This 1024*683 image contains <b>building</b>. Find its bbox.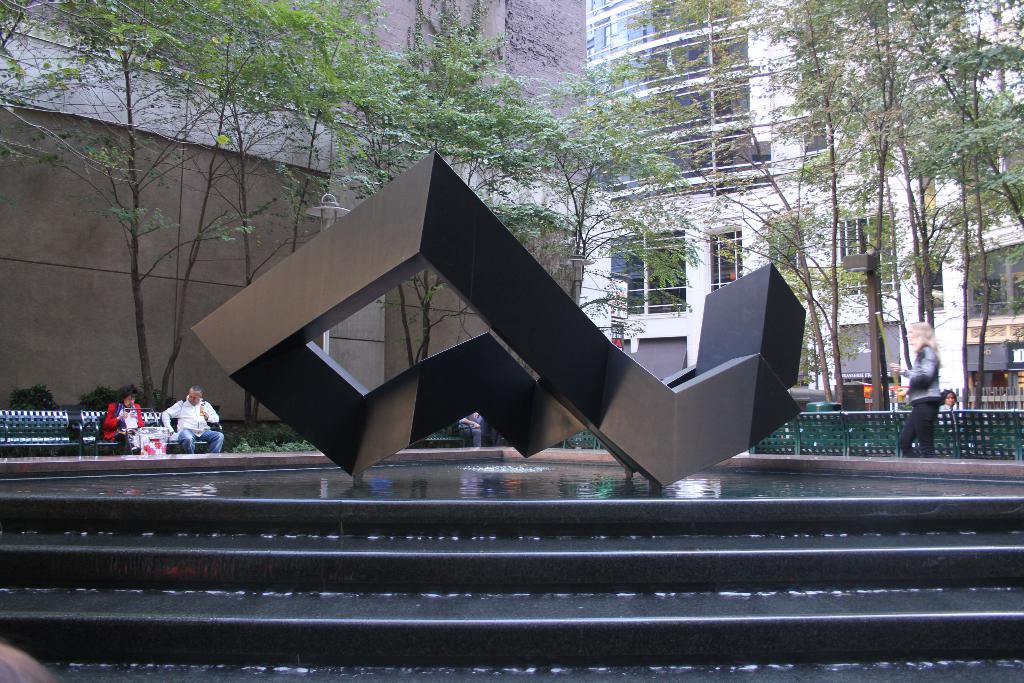
rect(578, 0, 1023, 451).
